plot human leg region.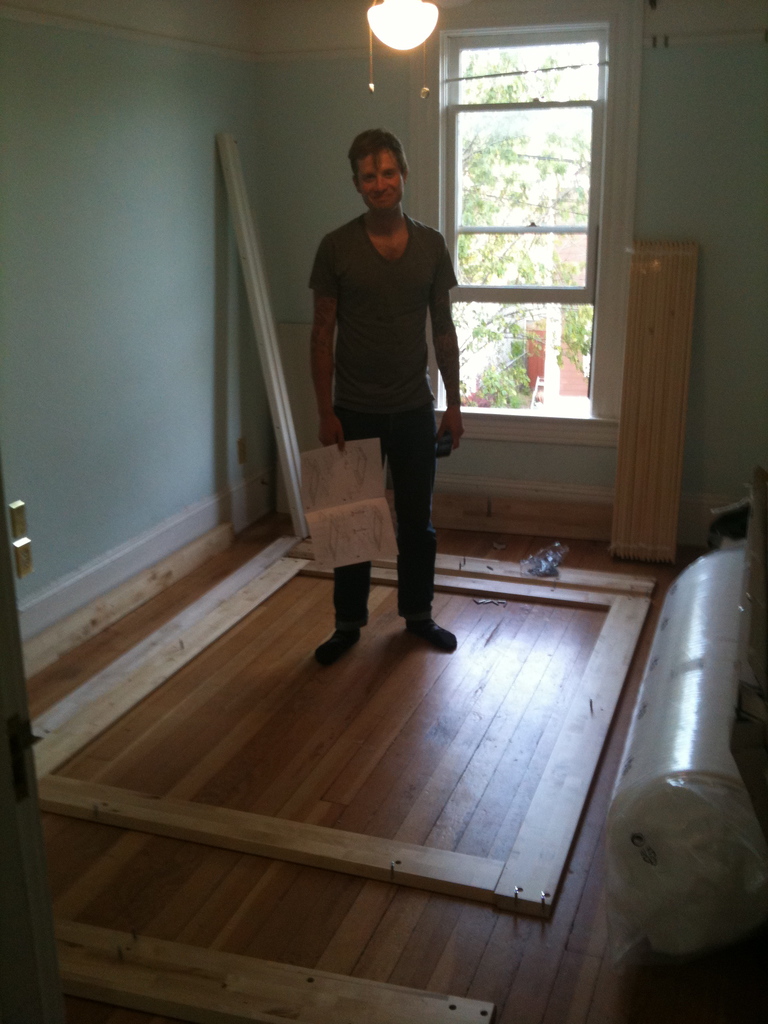
Plotted at bbox=[388, 404, 458, 653].
